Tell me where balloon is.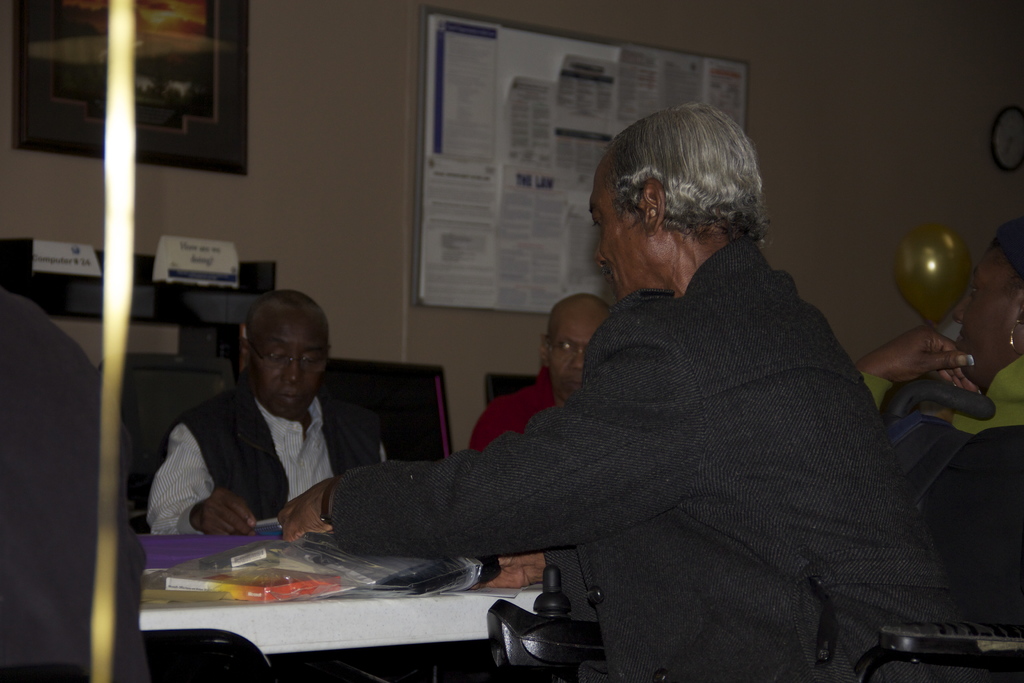
balloon is at bbox=(899, 225, 970, 327).
